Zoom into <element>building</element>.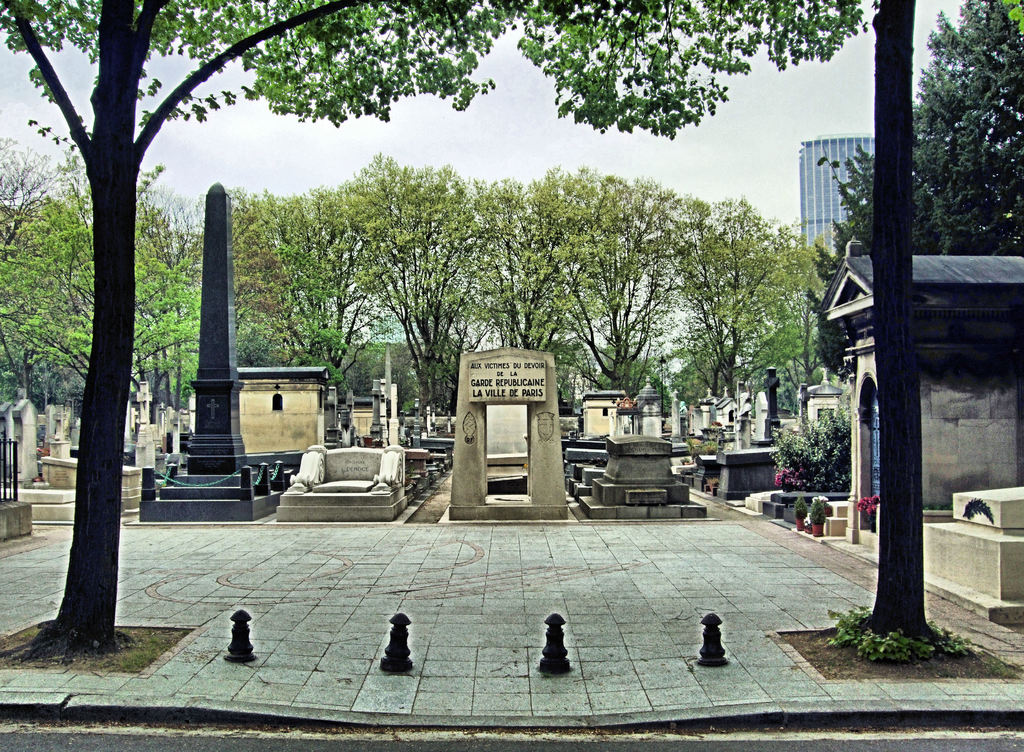
Zoom target: l=791, t=135, r=879, b=263.
